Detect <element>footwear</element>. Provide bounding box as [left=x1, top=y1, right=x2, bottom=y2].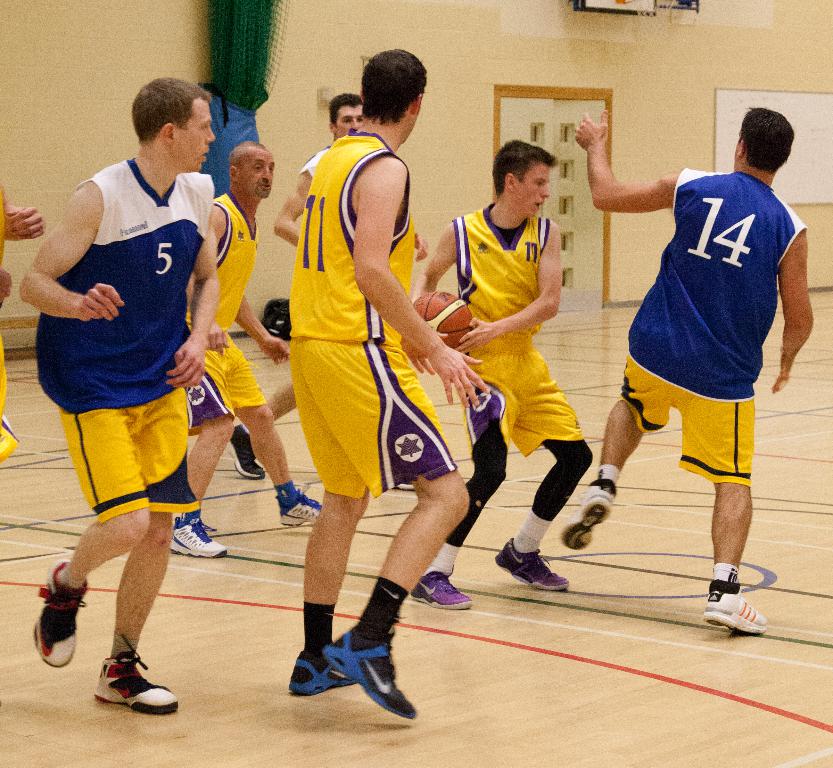
[left=224, top=423, right=268, bottom=479].
